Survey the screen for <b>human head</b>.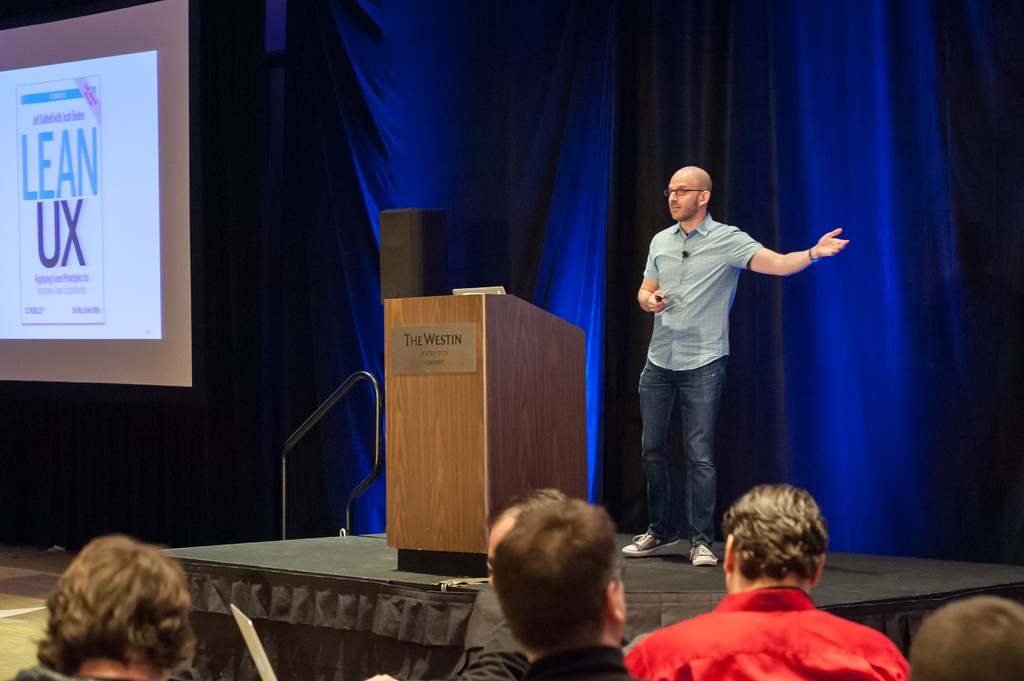
Survey found: <bbox>662, 162, 714, 225</bbox>.
